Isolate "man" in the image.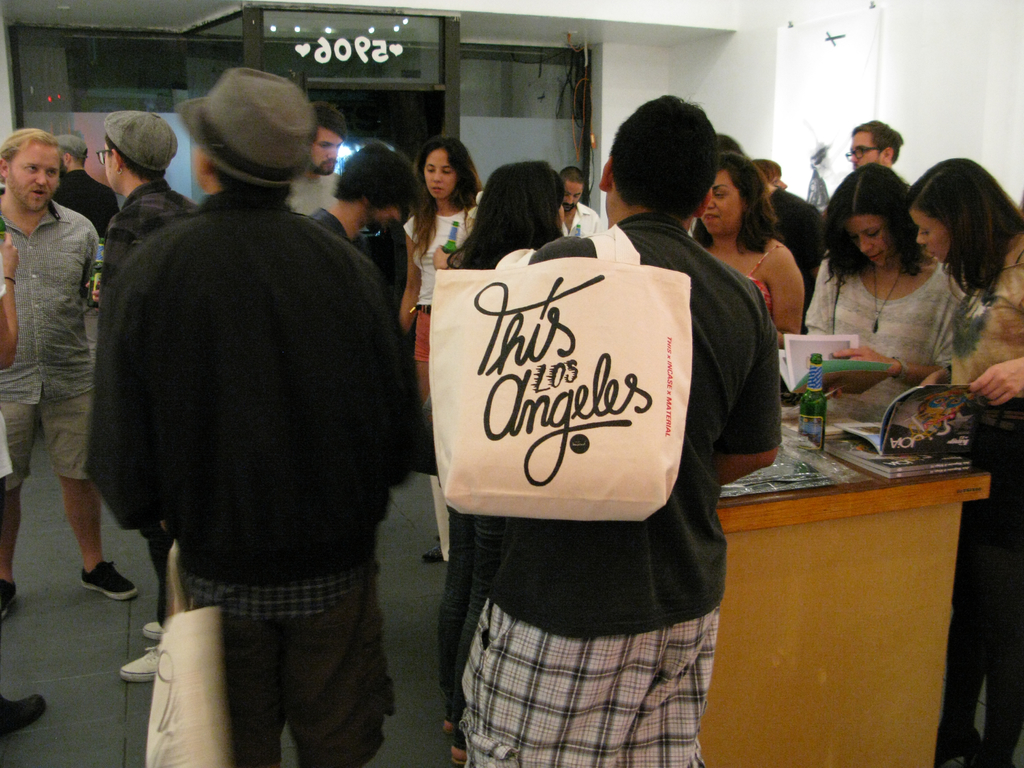
Isolated region: box=[47, 135, 124, 238].
